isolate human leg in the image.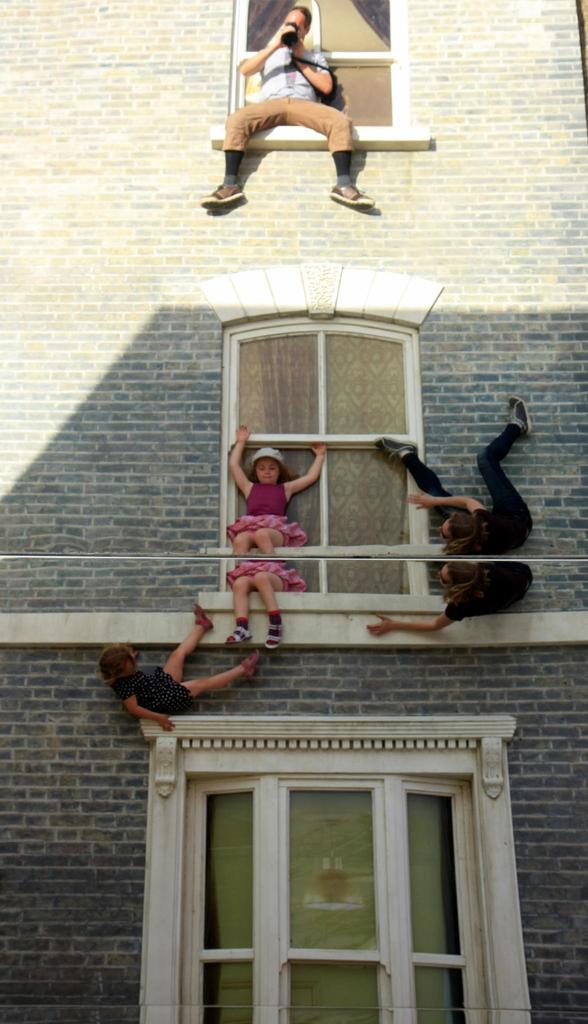
Isolated region: <region>231, 531, 254, 563</region>.
